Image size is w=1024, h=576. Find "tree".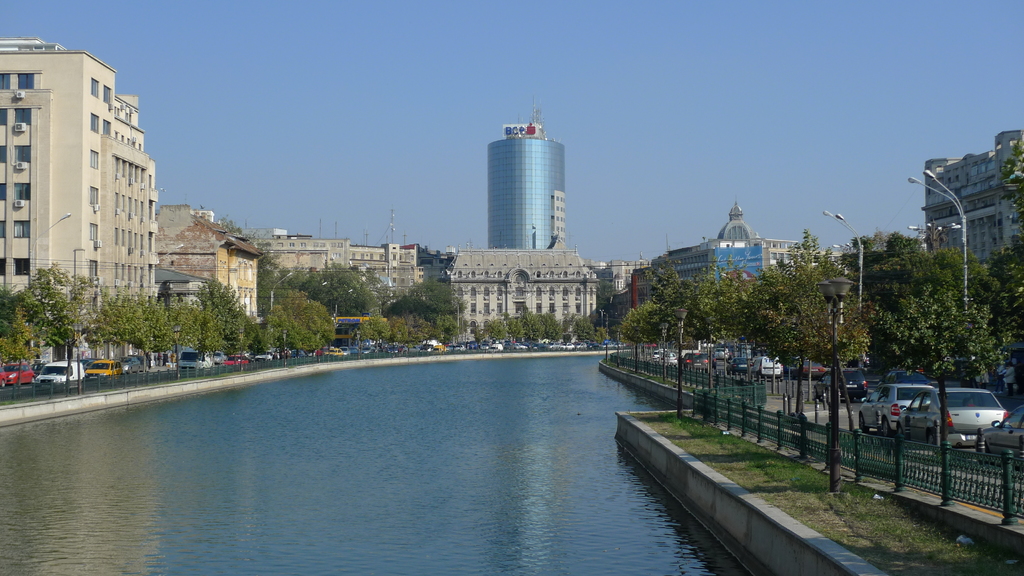
box=[560, 314, 593, 340].
